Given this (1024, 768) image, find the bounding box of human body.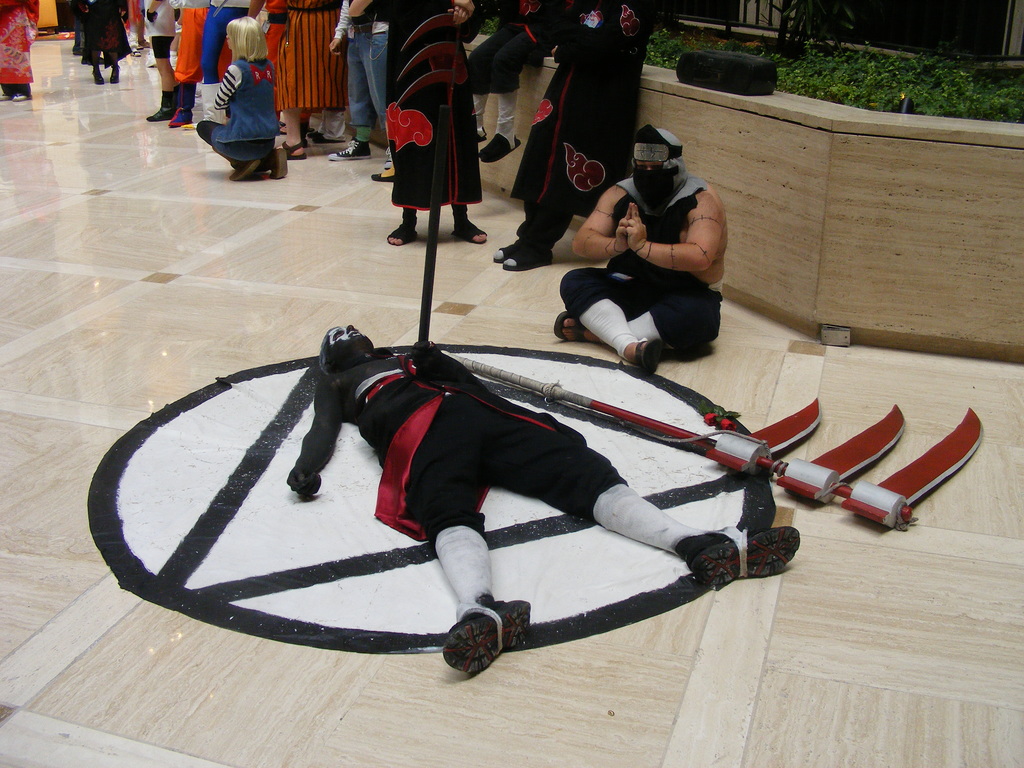
[358, 0, 481, 241].
